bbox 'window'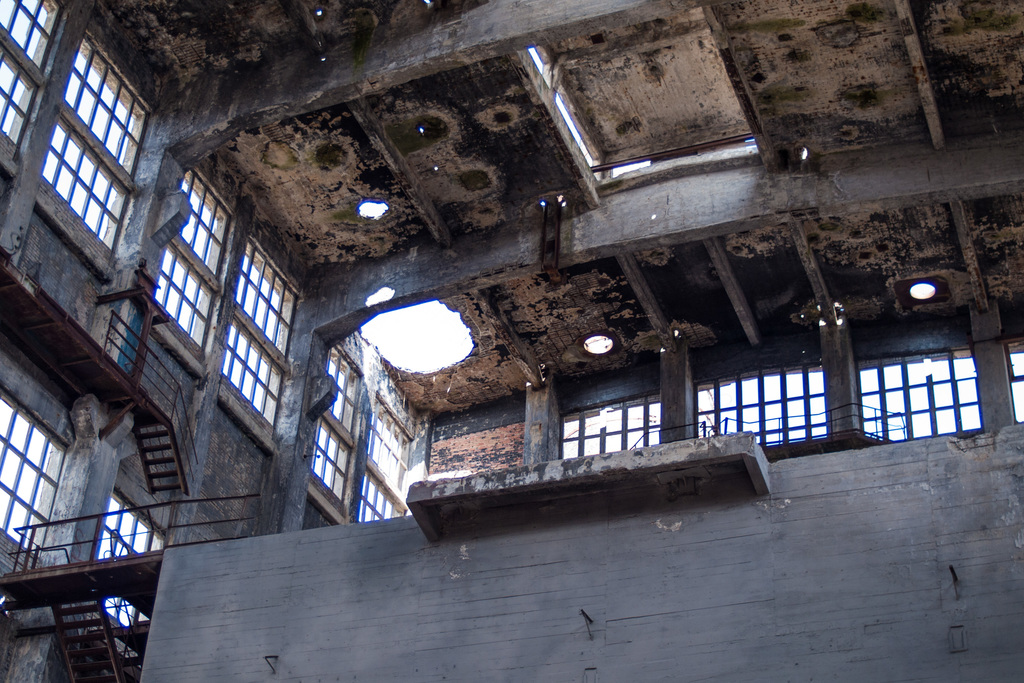
box(0, 43, 34, 142)
